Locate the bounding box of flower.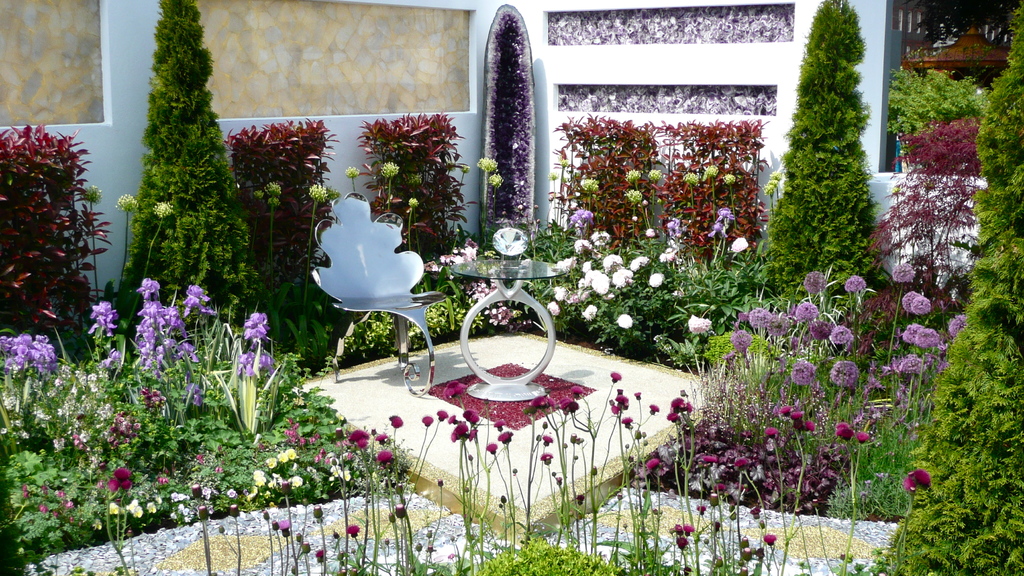
Bounding box: pyautogui.locateOnScreen(111, 507, 125, 513).
